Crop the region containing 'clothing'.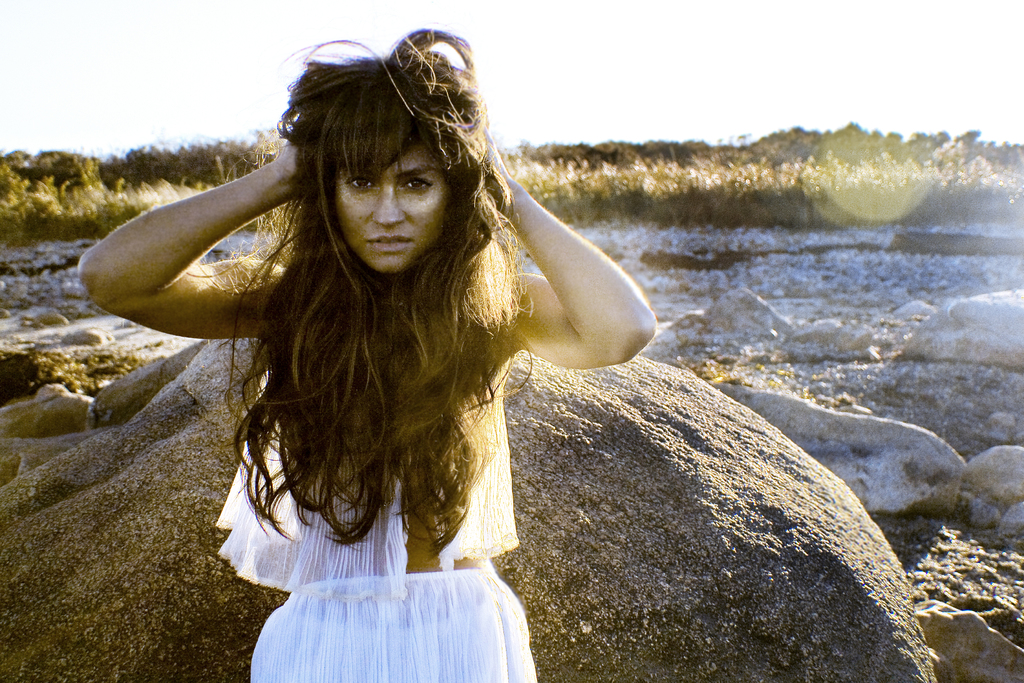
Crop region: select_region(188, 333, 584, 627).
